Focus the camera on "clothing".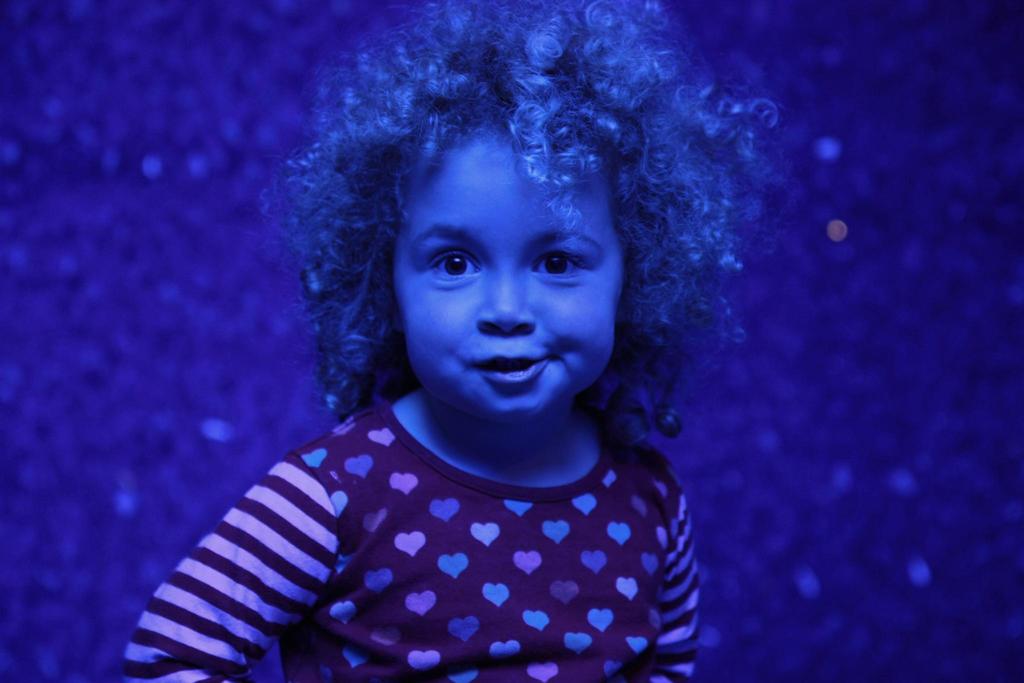
Focus region: locate(163, 313, 716, 682).
